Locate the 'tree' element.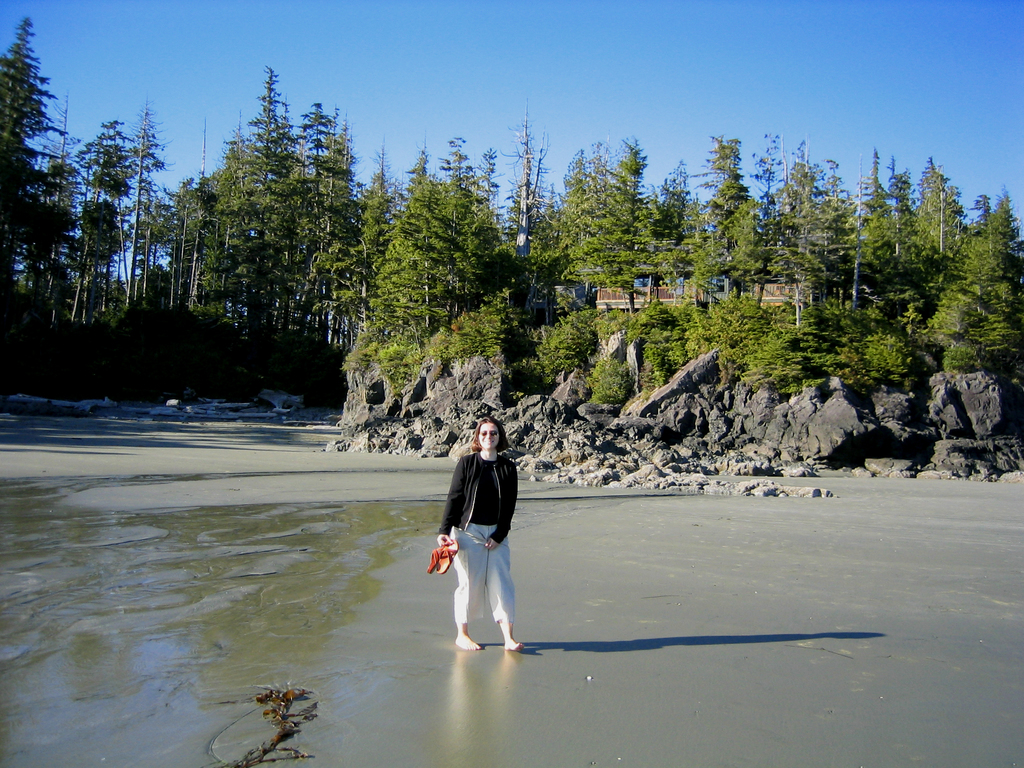
Element bbox: 502, 106, 576, 372.
